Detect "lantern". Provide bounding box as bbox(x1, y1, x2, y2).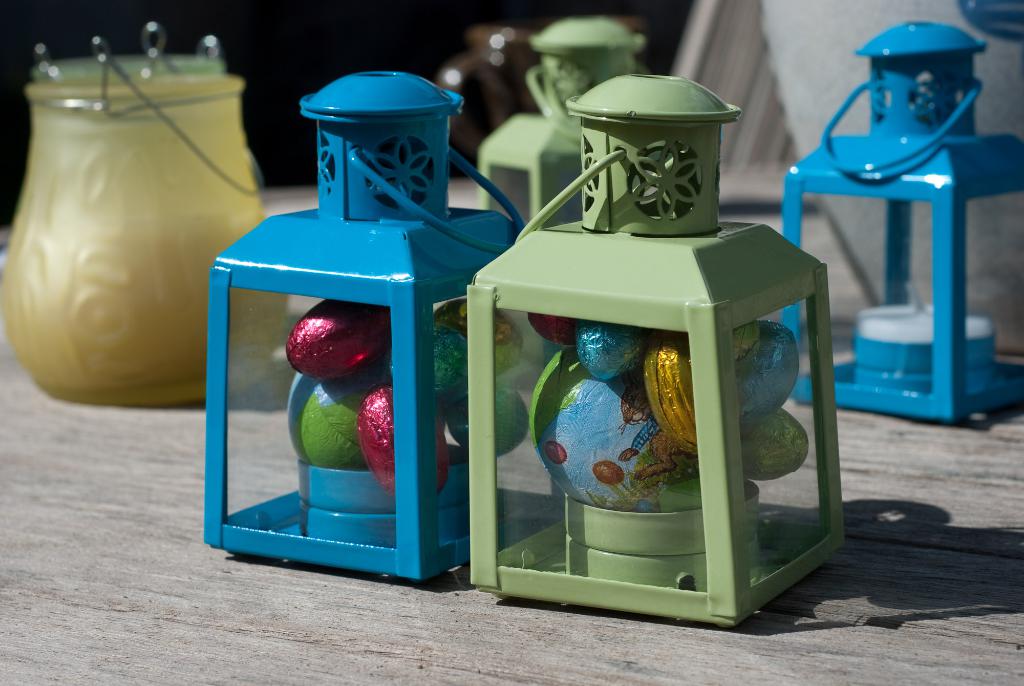
bbox(202, 70, 525, 585).
